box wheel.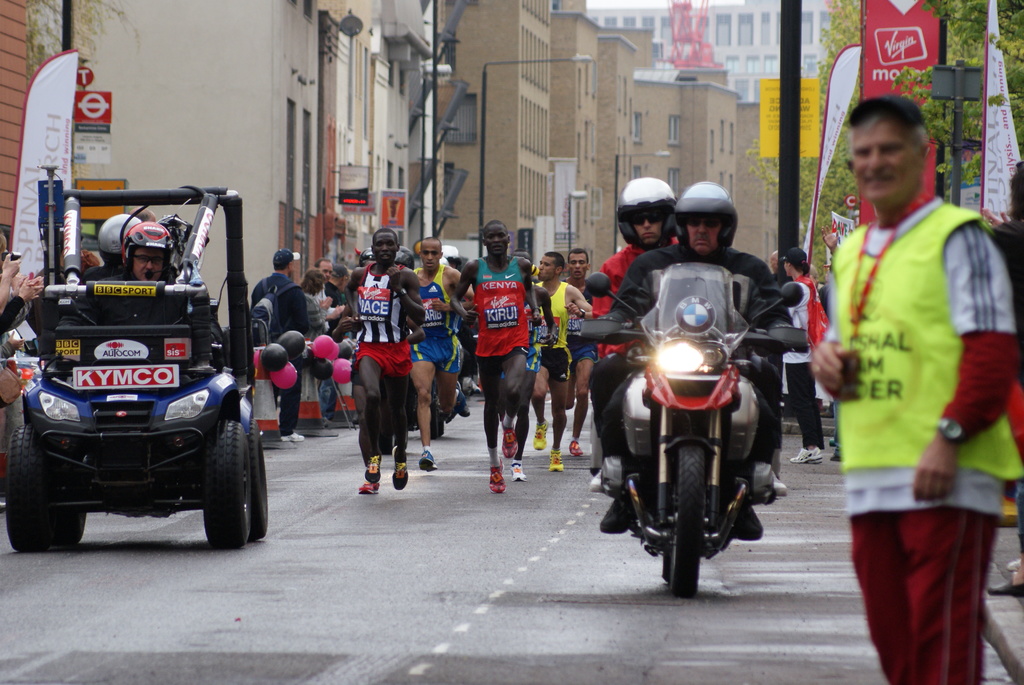
57:505:92:544.
